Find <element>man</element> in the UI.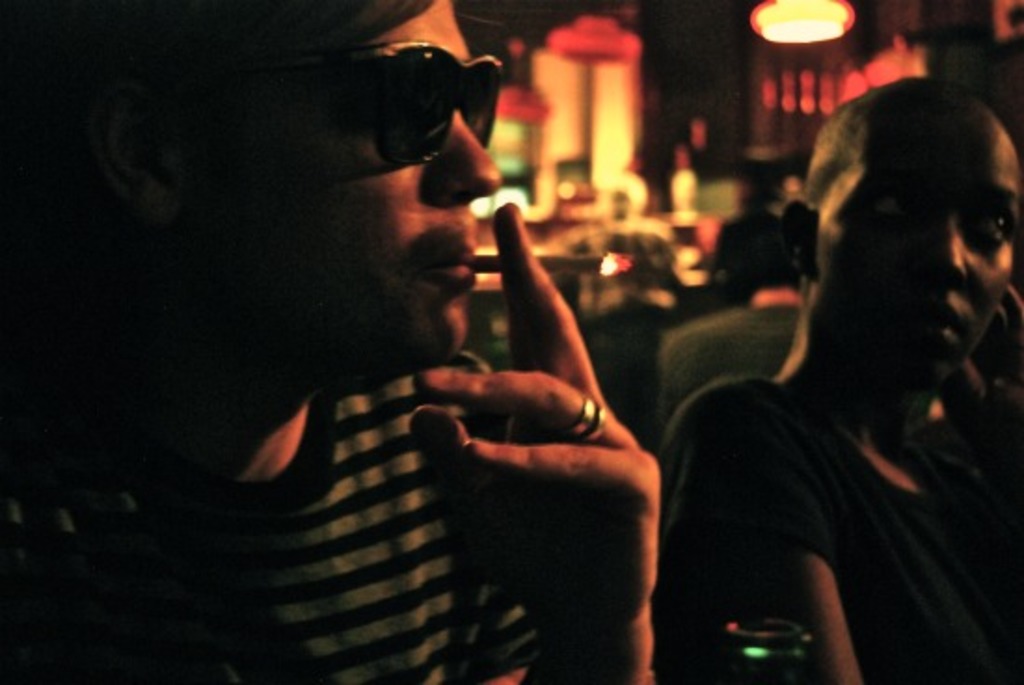
UI element at <box>661,78,1022,683</box>.
